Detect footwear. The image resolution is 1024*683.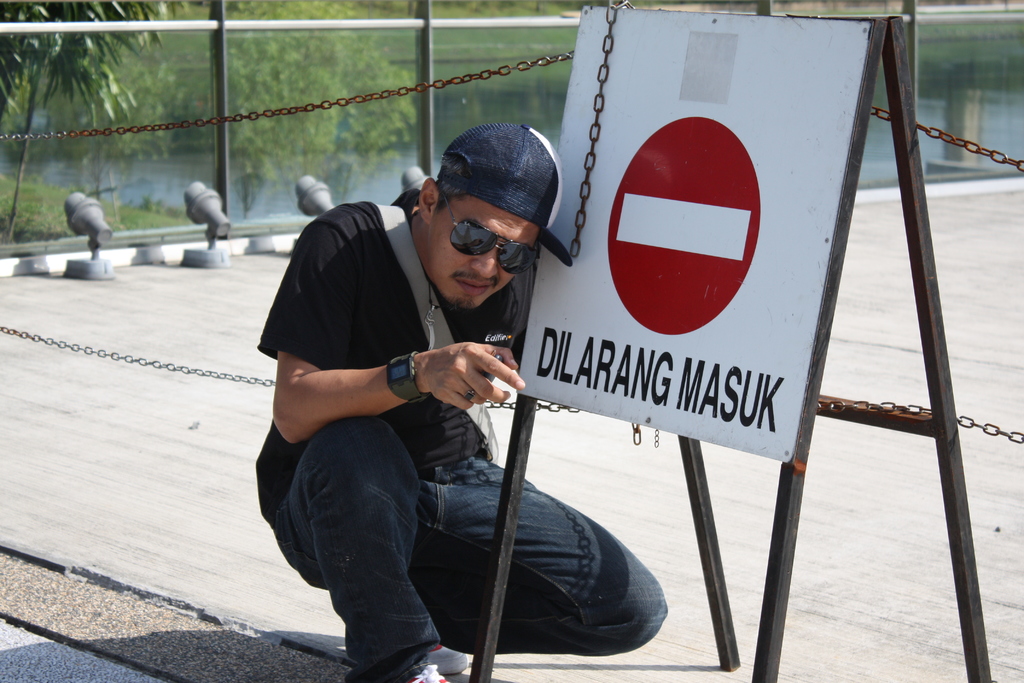
[420,639,470,678].
